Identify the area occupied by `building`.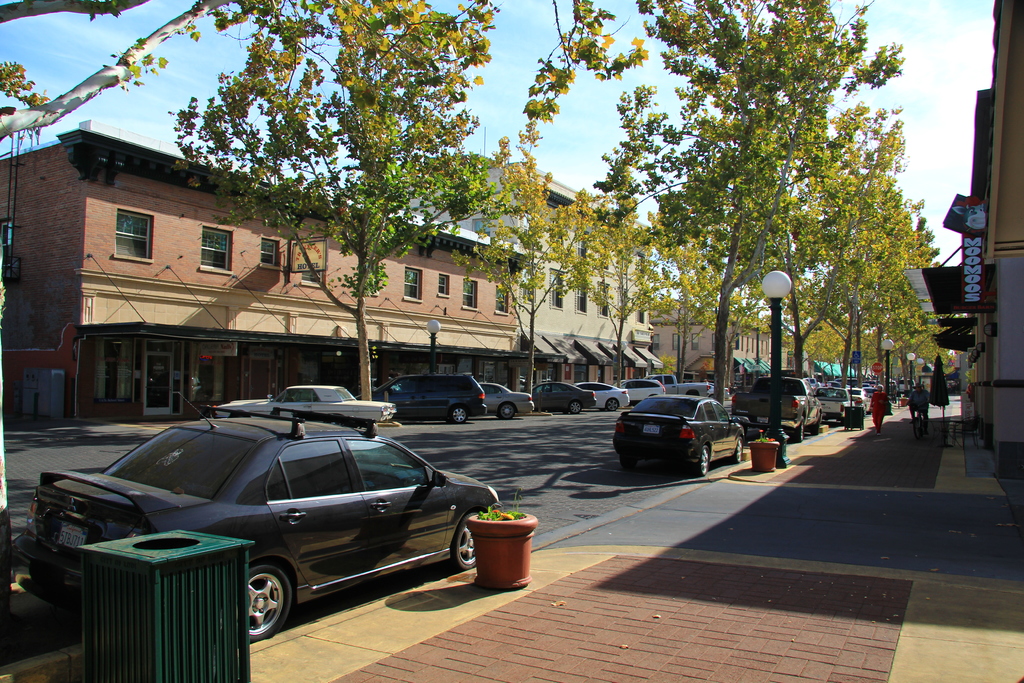
Area: {"left": 0, "top": 117, "right": 527, "bottom": 420}.
